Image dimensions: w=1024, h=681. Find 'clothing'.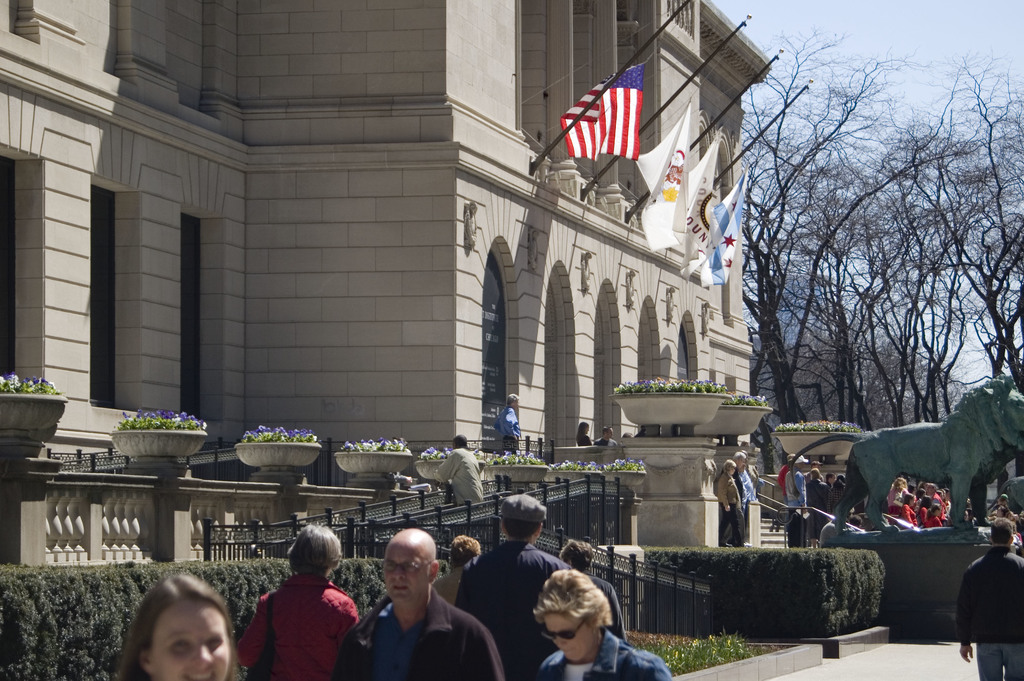
left=435, top=447, right=488, bottom=504.
